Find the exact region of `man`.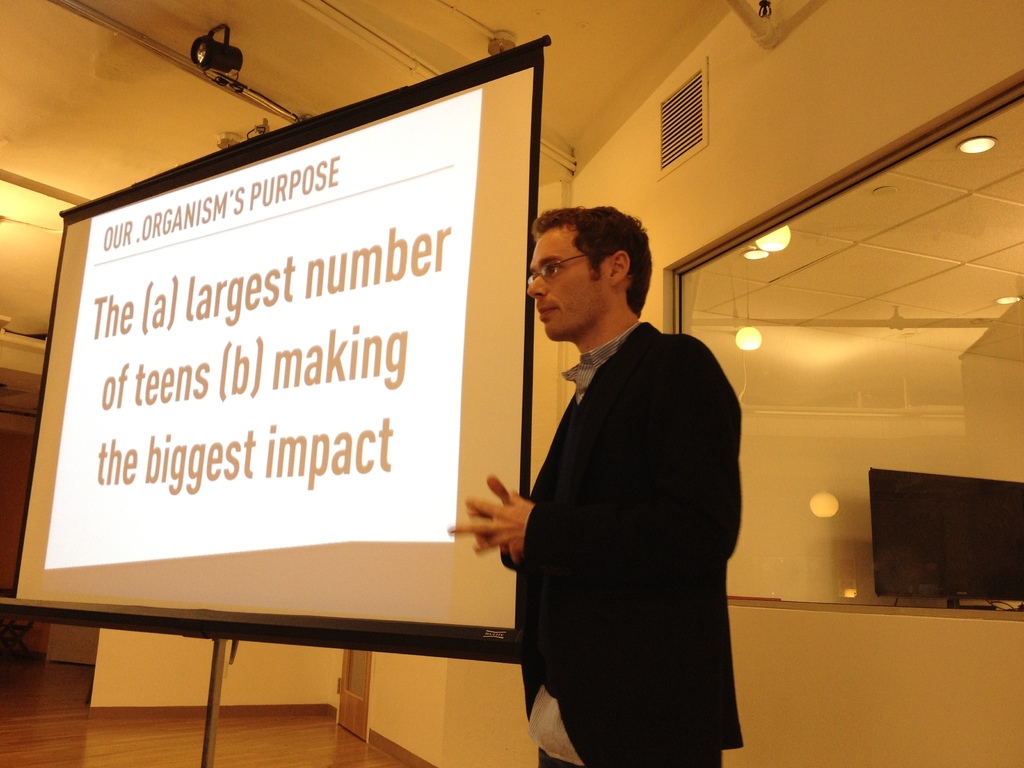
Exact region: bbox=(456, 189, 764, 751).
